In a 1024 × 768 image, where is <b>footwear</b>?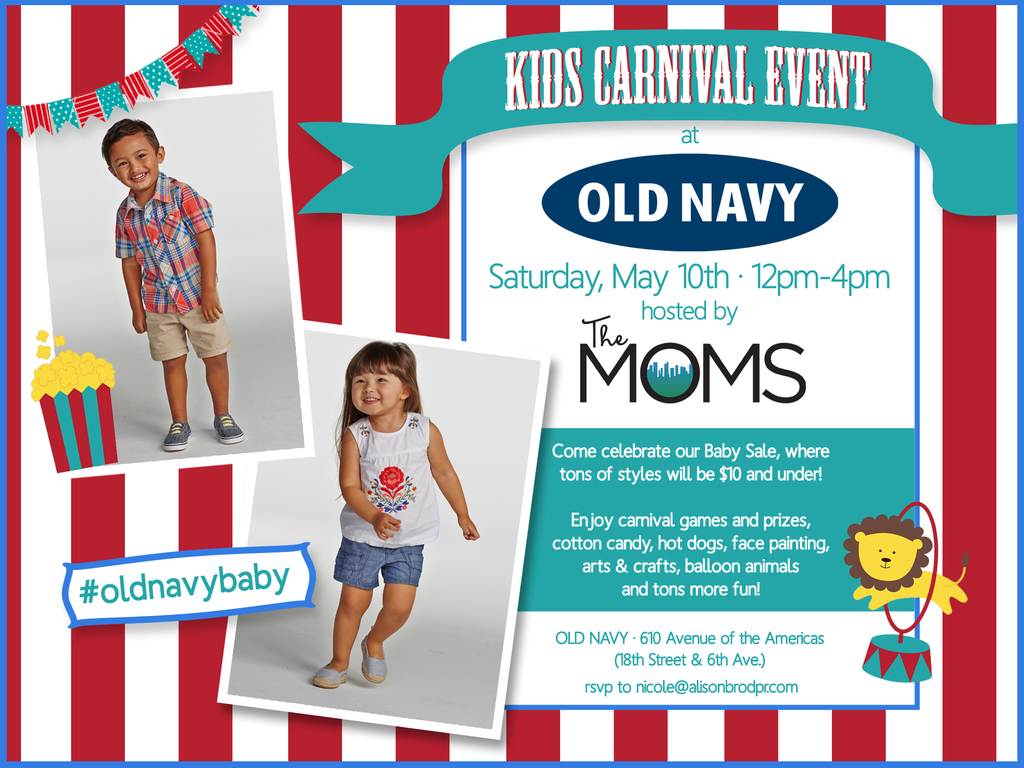
{"x1": 166, "y1": 422, "x2": 192, "y2": 451}.
